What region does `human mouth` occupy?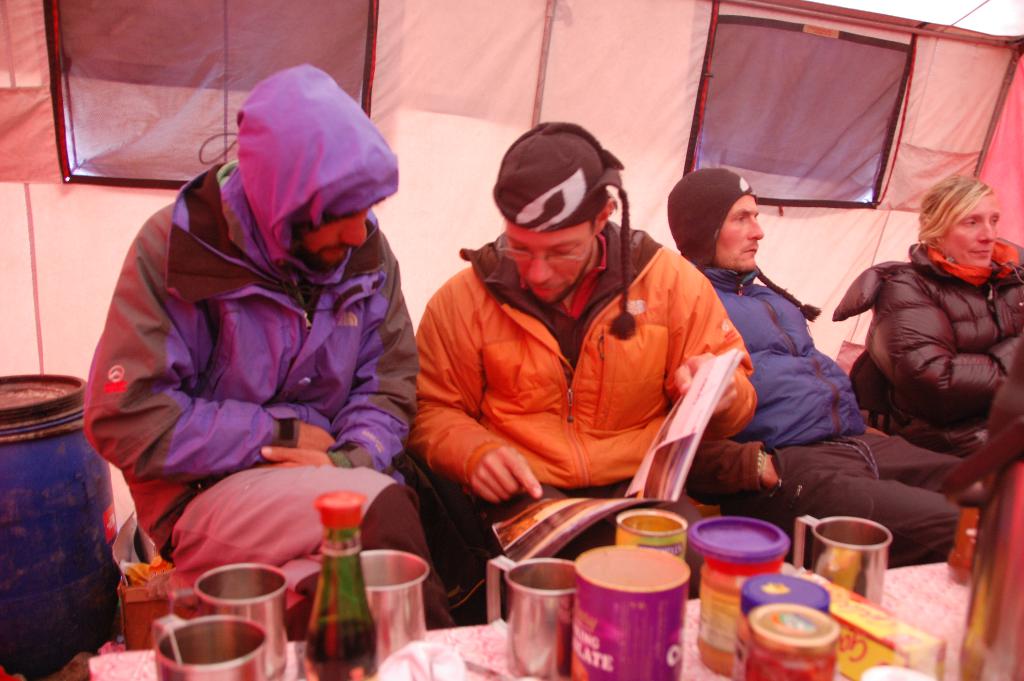
326 245 350 261.
